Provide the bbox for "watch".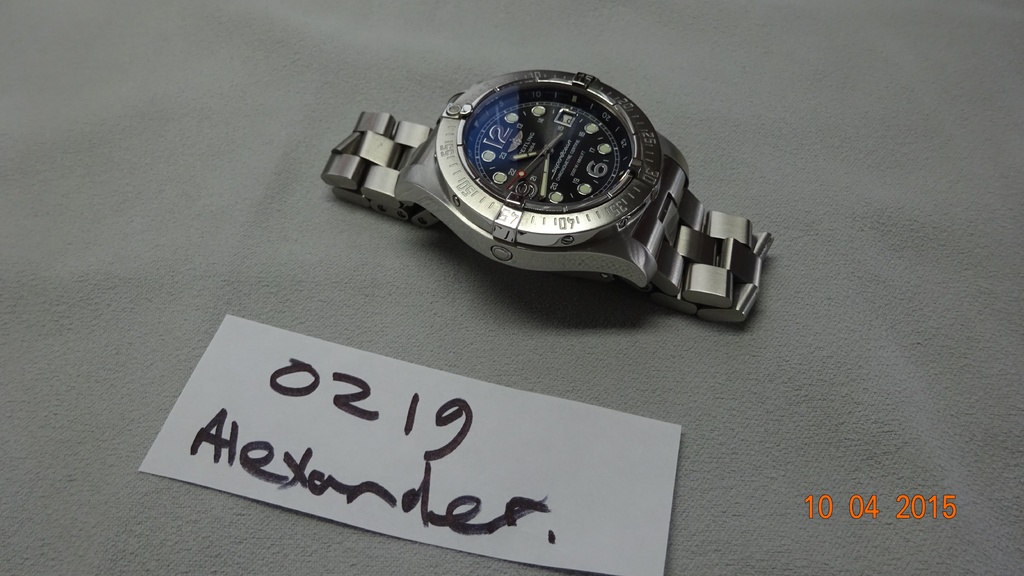
(left=323, top=72, right=771, bottom=320).
